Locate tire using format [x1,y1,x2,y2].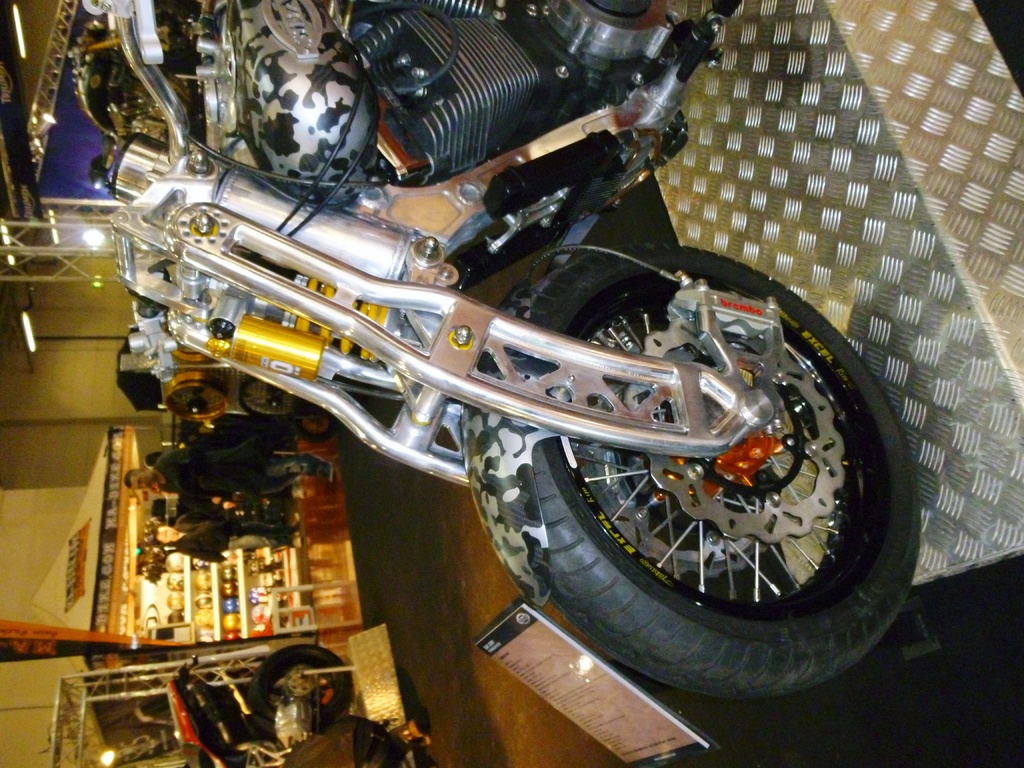
[238,378,300,422].
